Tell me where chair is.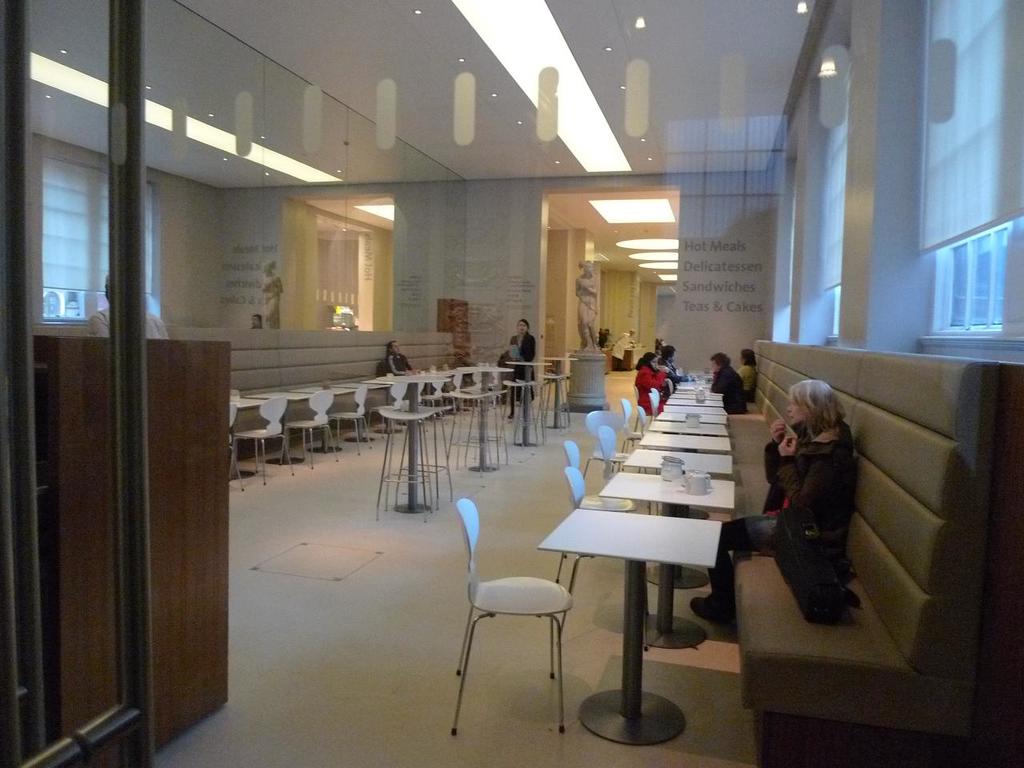
chair is at 235, 394, 298, 490.
